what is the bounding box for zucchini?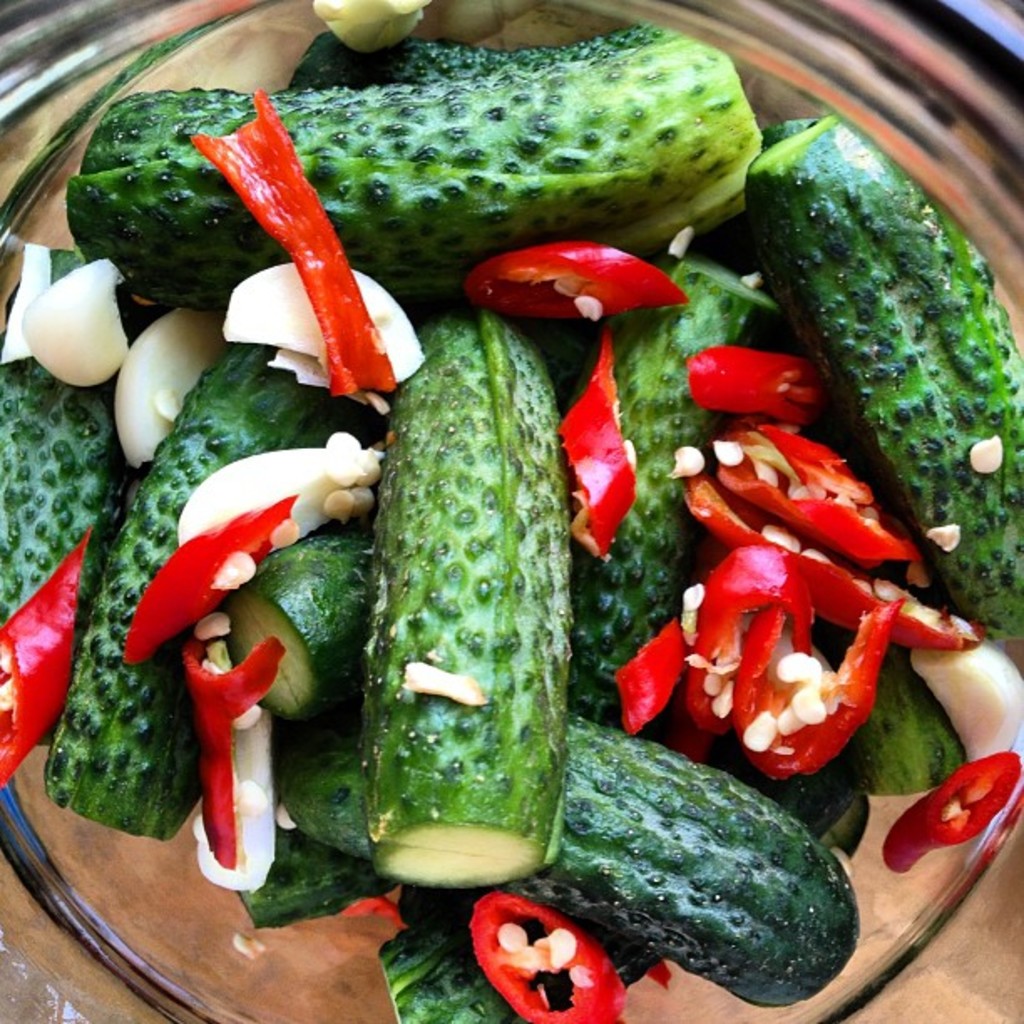
left=70, top=17, right=738, bottom=298.
